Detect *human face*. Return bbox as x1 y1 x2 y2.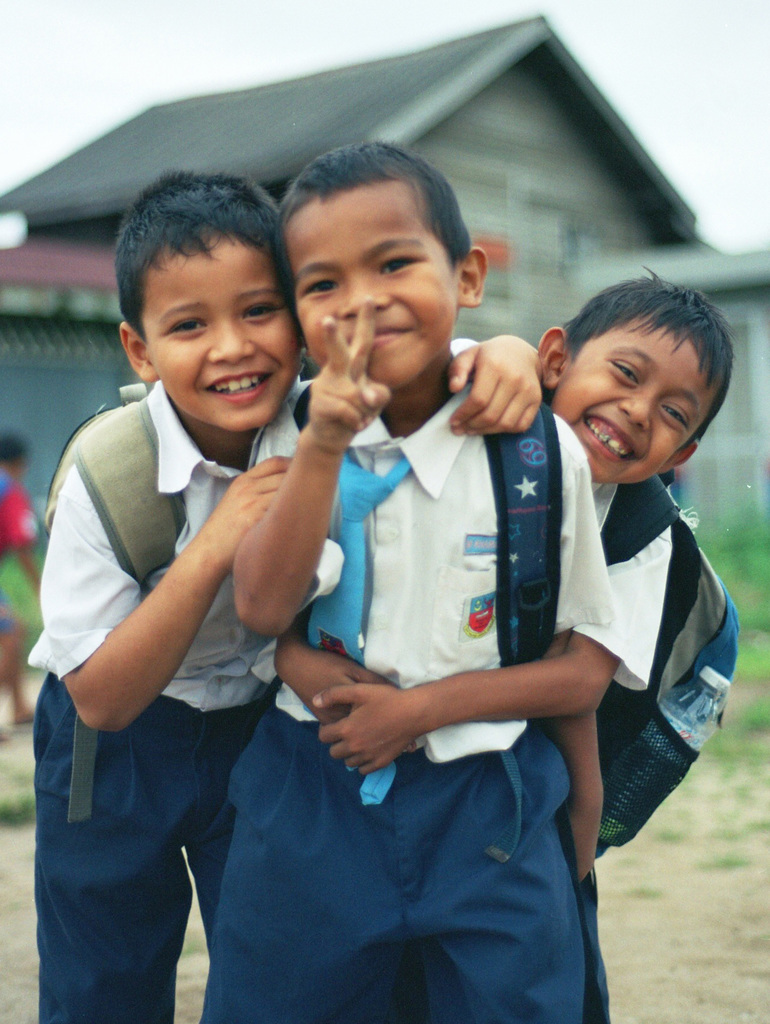
549 326 710 483.
